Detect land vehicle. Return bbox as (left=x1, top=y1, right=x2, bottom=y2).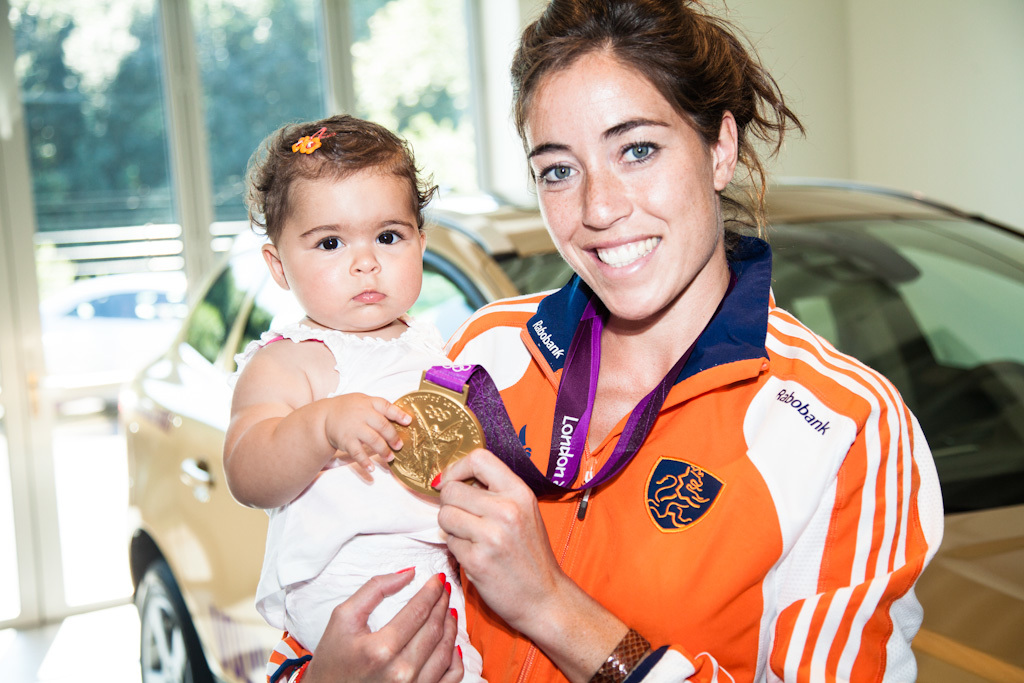
(left=120, top=198, right=1023, bottom=682).
